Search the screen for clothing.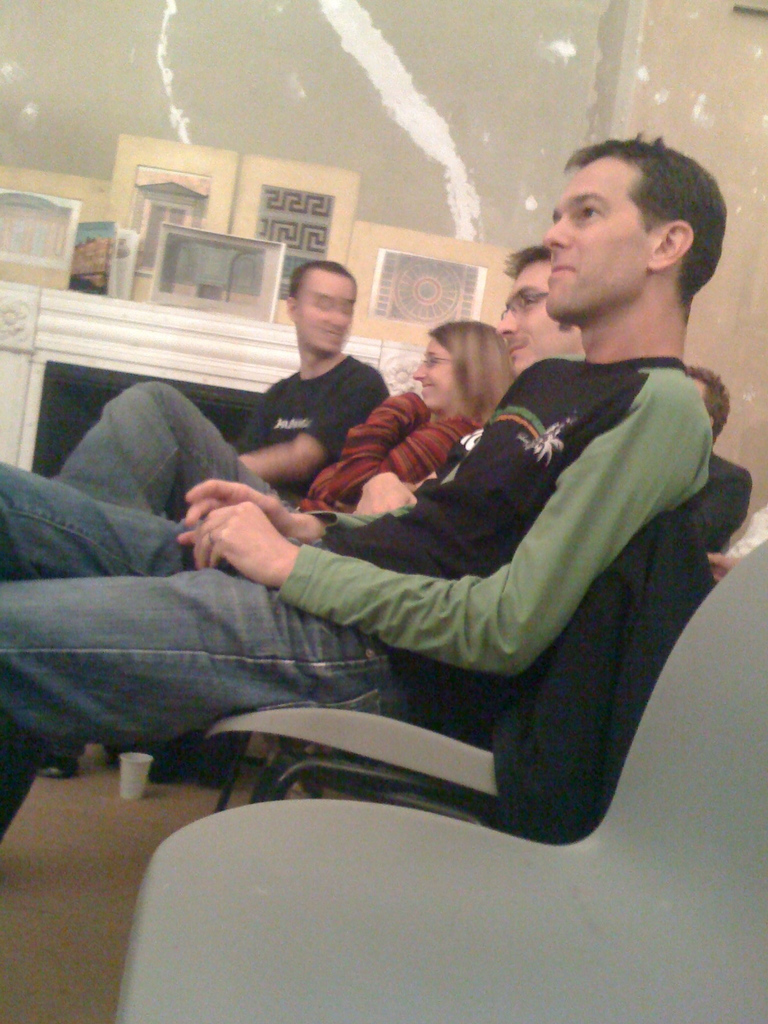
Found at region(237, 358, 392, 495).
